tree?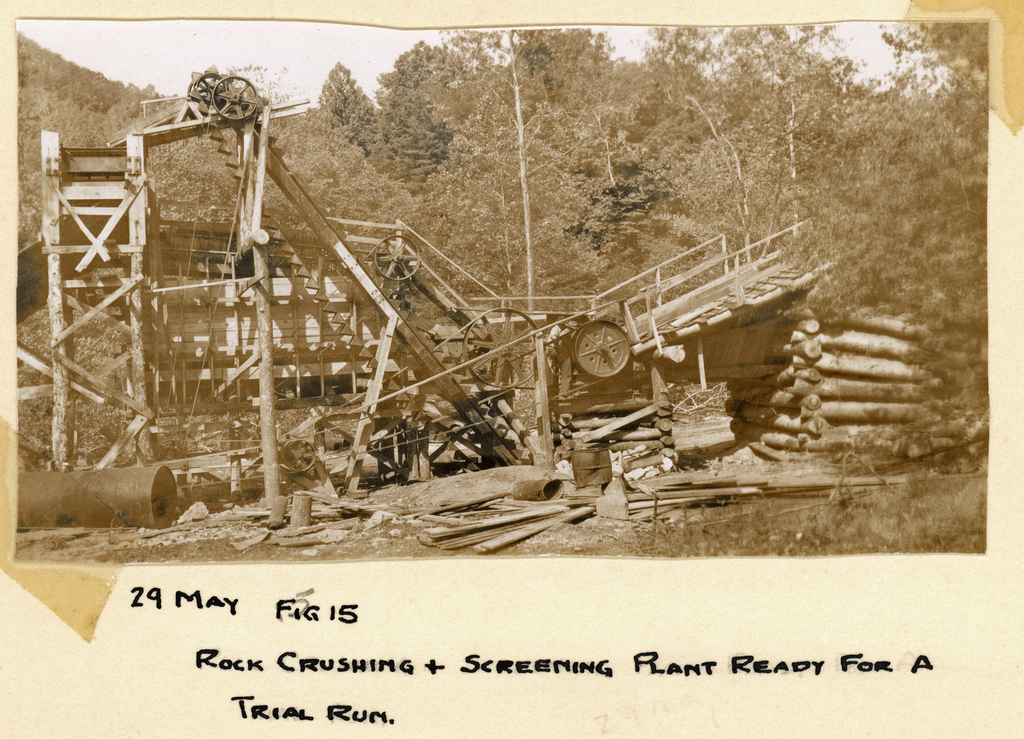
BBox(358, 72, 470, 168)
